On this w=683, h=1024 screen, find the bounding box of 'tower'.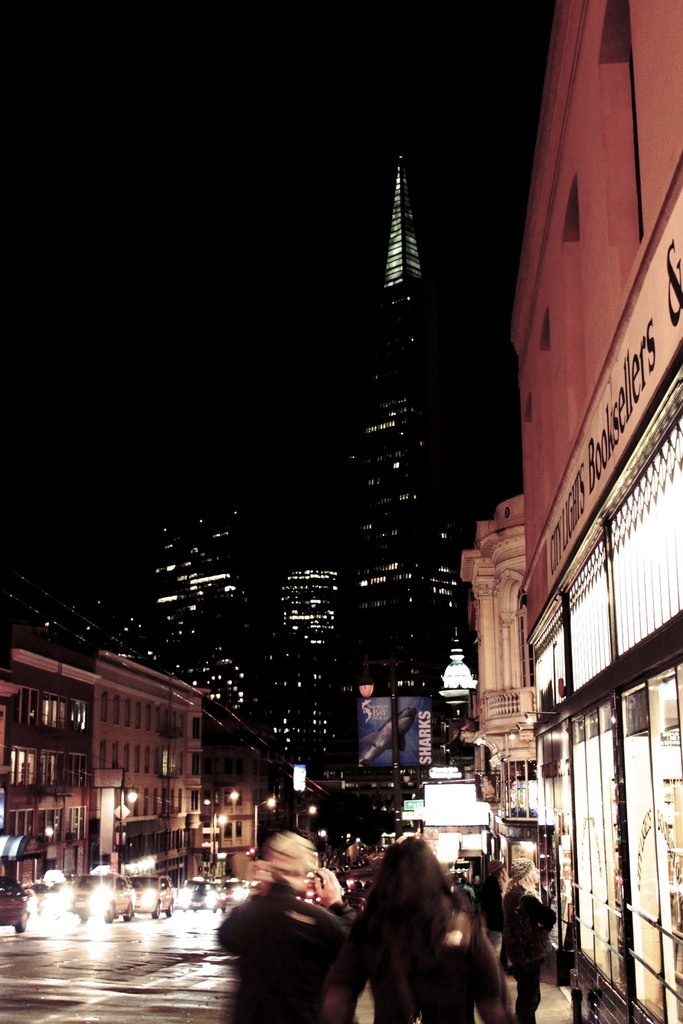
Bounding box: BBox(154, 509, 254, 719).
